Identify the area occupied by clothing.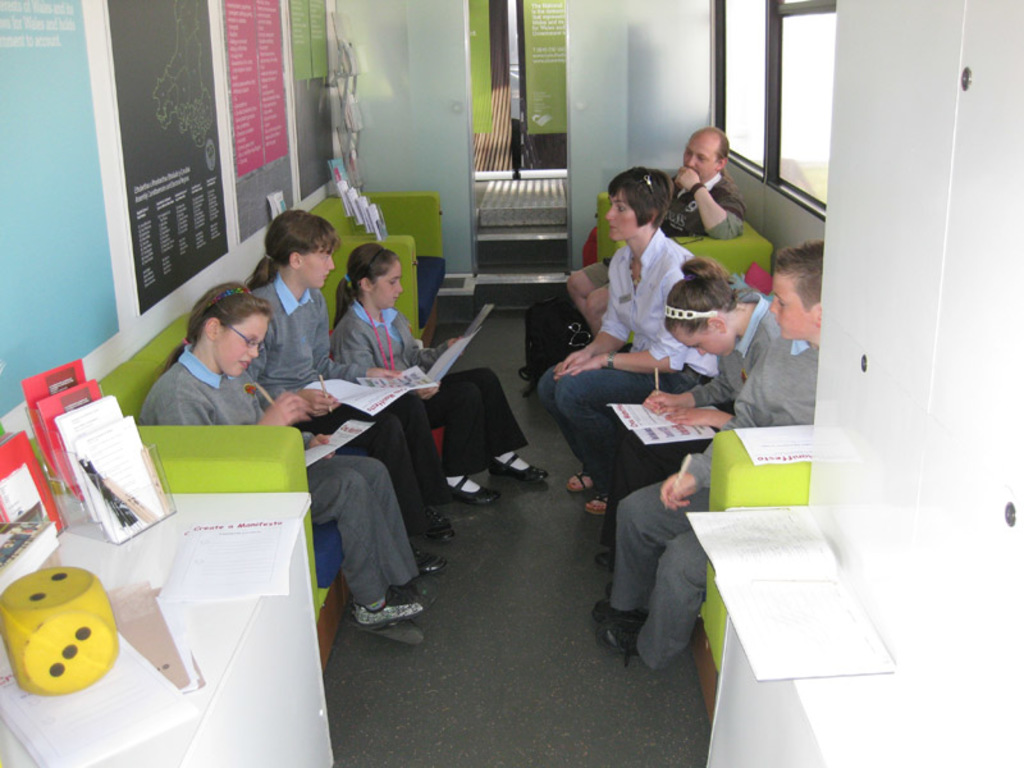
Area: region(608, 294, 777, 526).
